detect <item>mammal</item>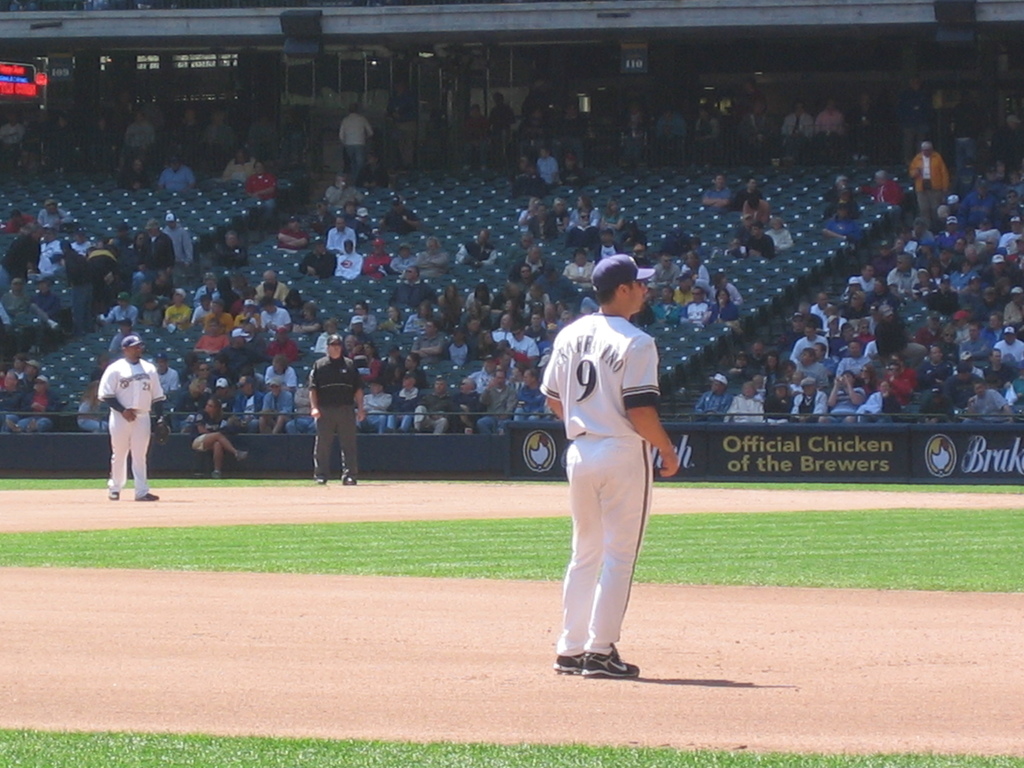
crop(307, 333, 367, 485)
